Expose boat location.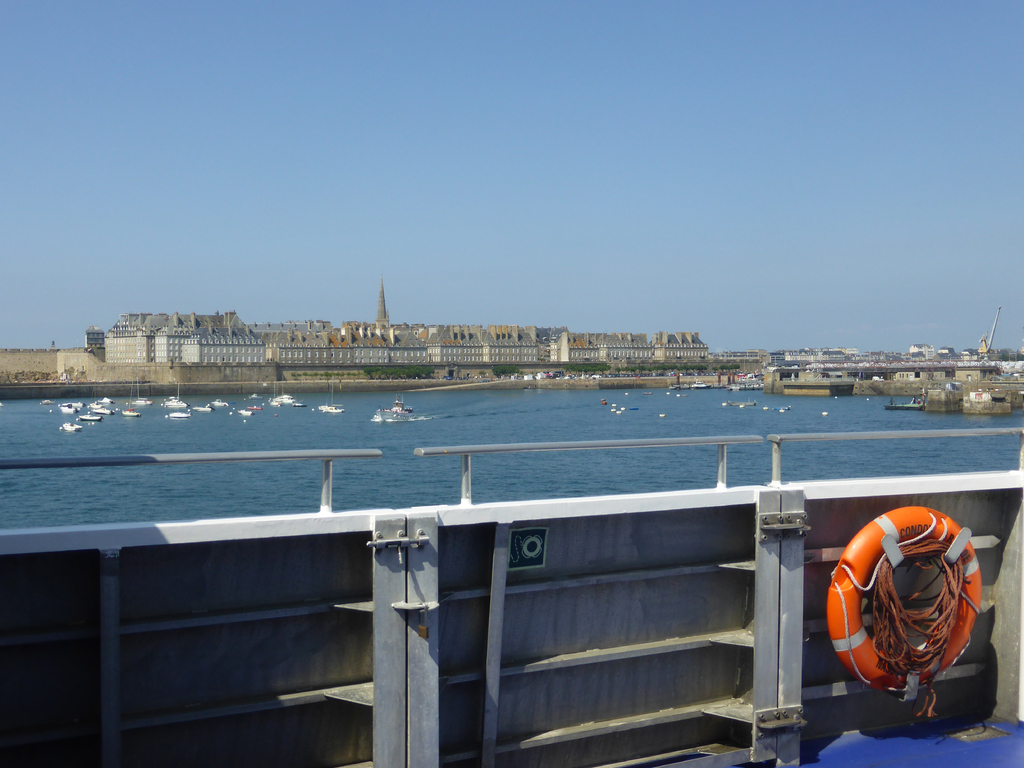
Exposed at 244 406 264 415.
